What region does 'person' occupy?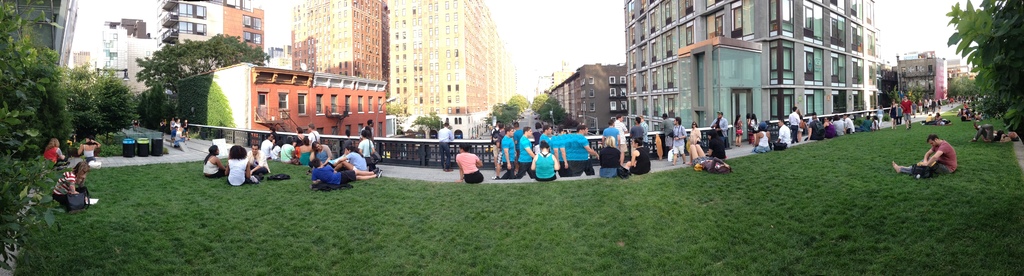
bbox=[292, 124, 303, 145].
